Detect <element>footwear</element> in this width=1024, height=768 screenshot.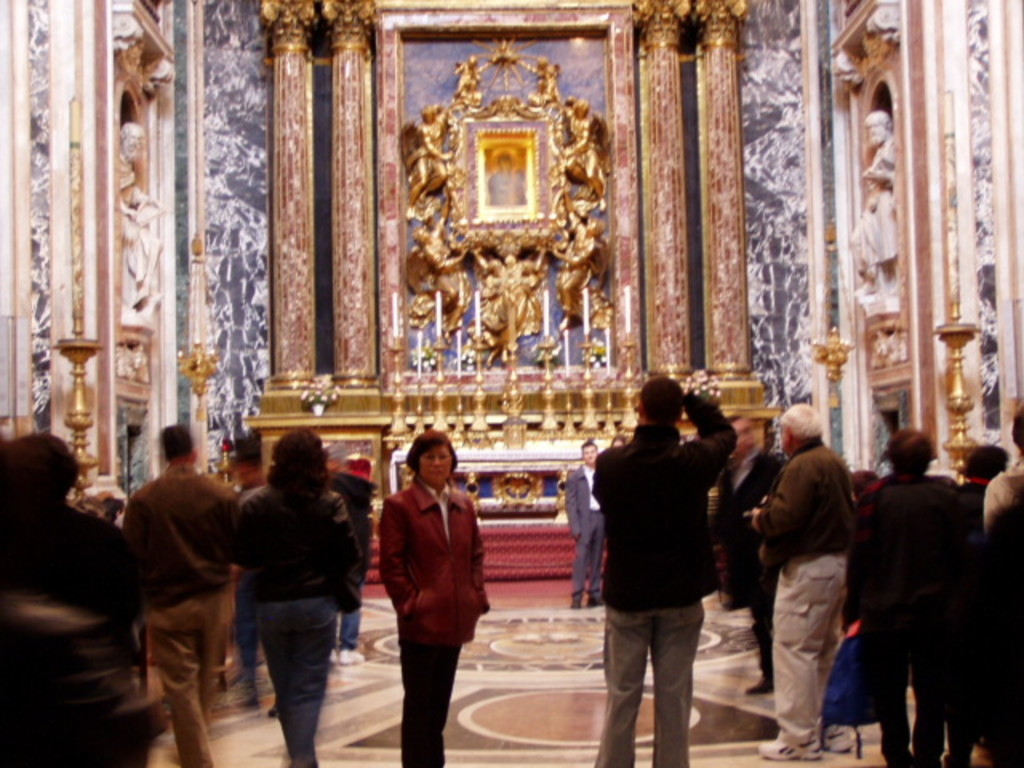
Detection: box(758, 736, 821, 762).
